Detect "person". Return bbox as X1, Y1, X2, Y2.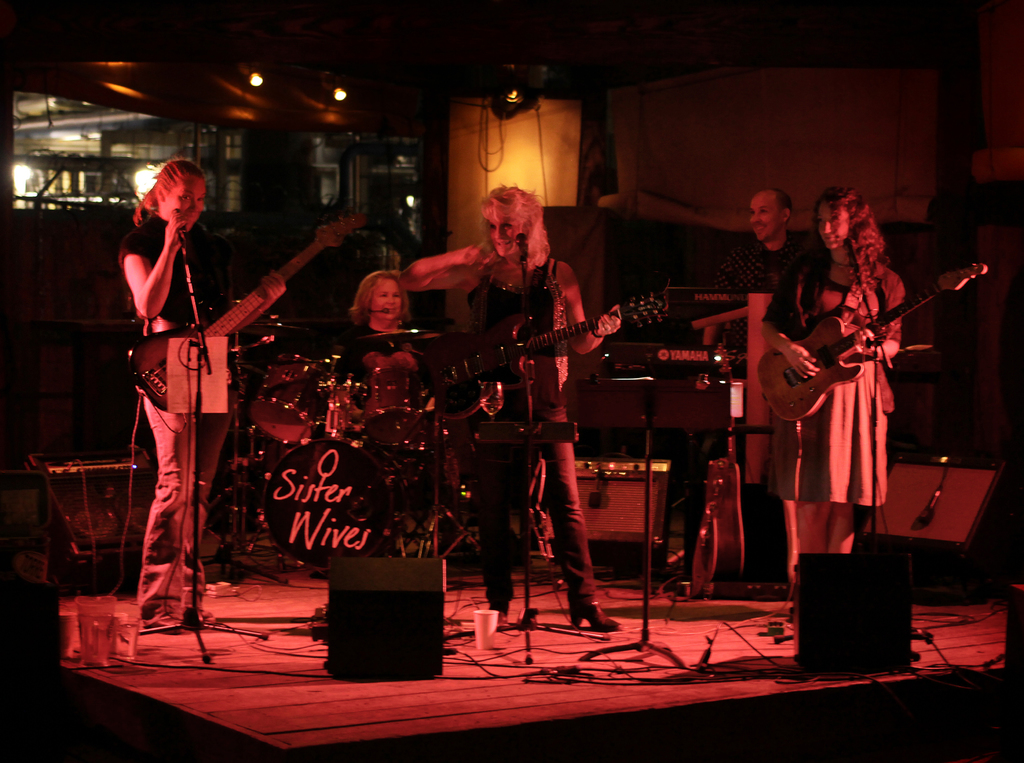
115, 104, 278, 647.
